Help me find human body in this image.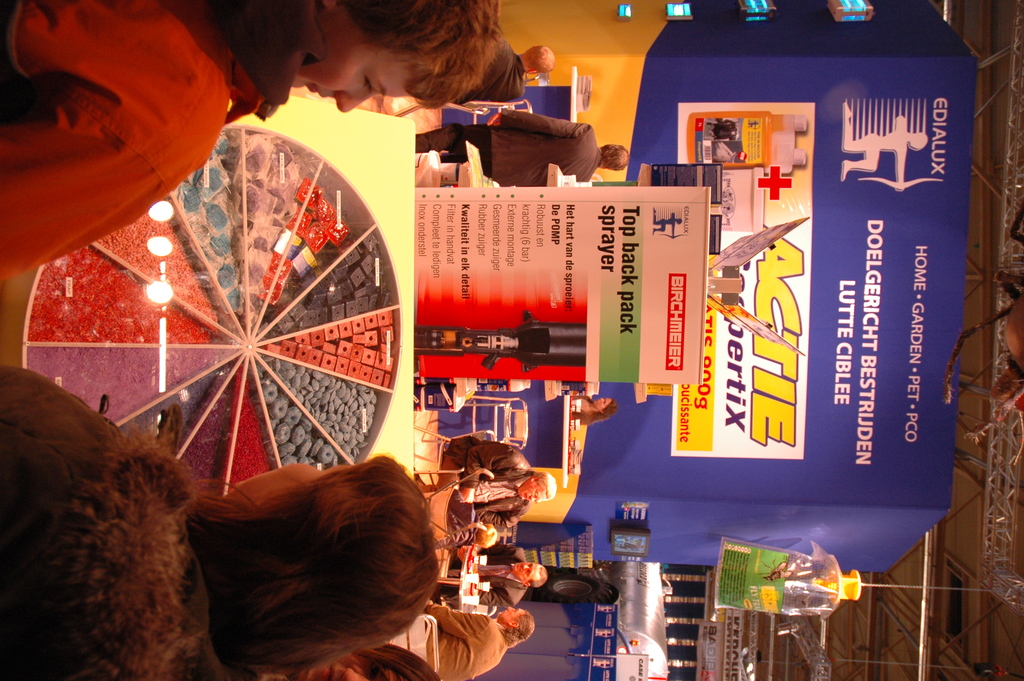
Found it: BBox(0, 366, 440, 680).
